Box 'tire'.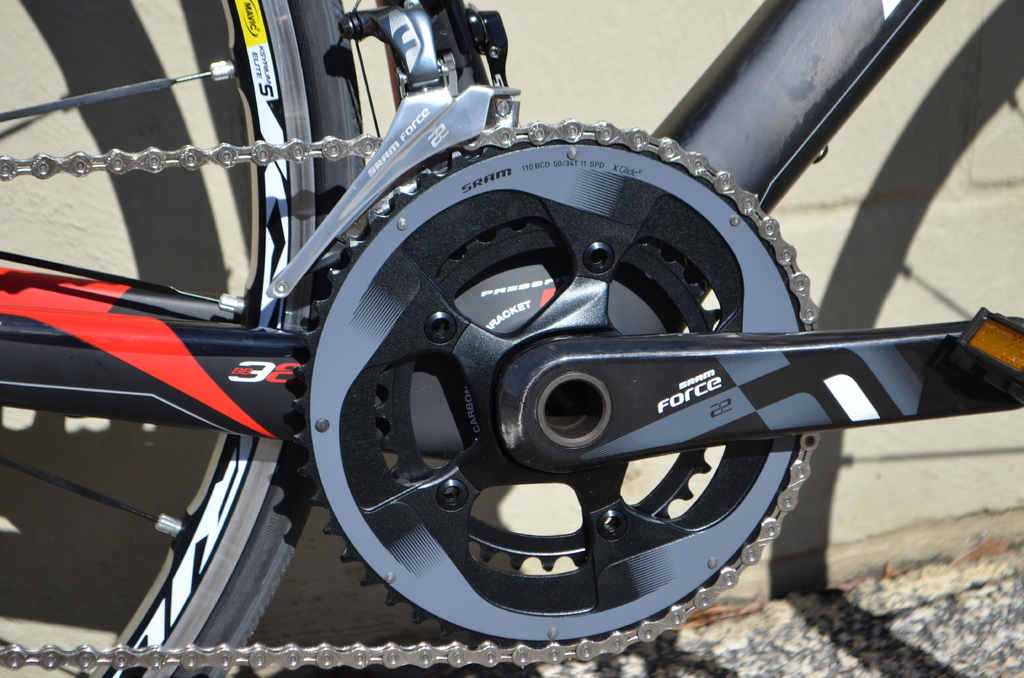
left=52, top=0, right=360, bottom=677.
